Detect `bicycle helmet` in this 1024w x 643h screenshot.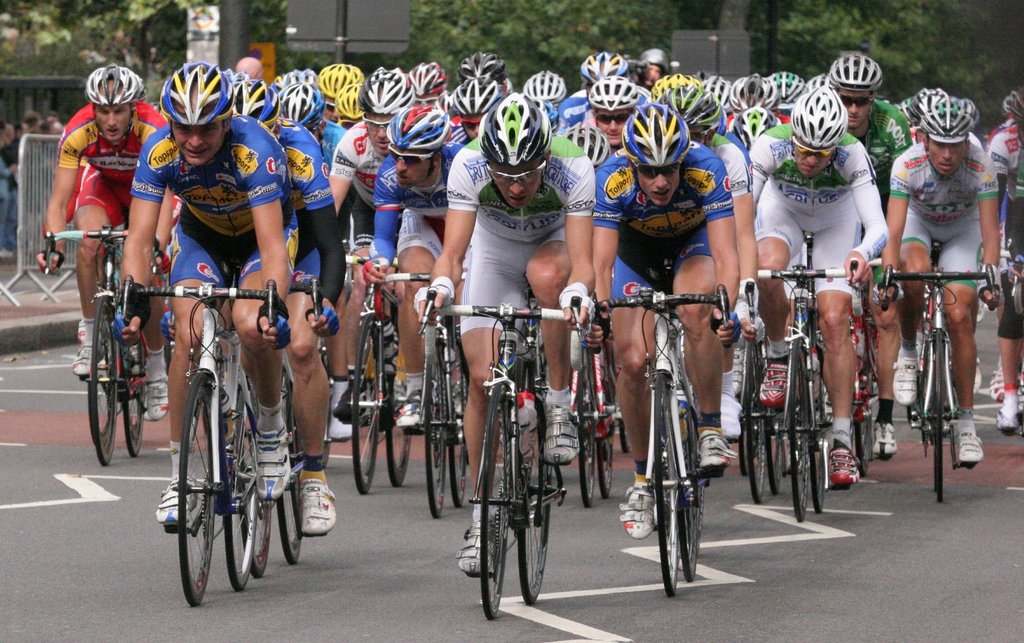
Detection: locate(627, 105, 686, 165).
